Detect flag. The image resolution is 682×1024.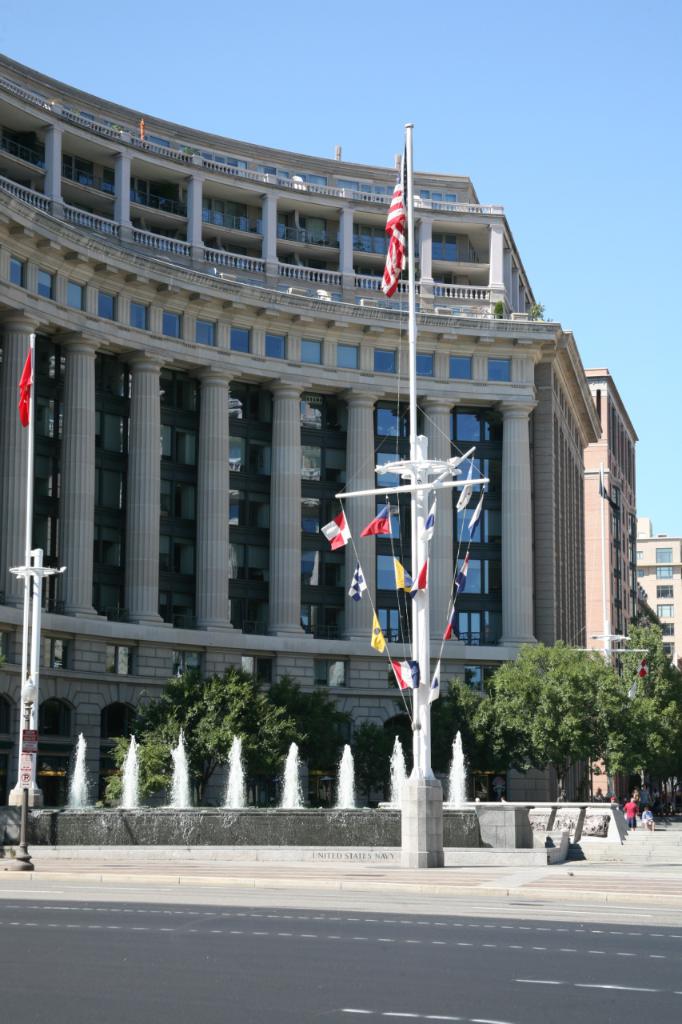
region(456, 549, 468, 590).
